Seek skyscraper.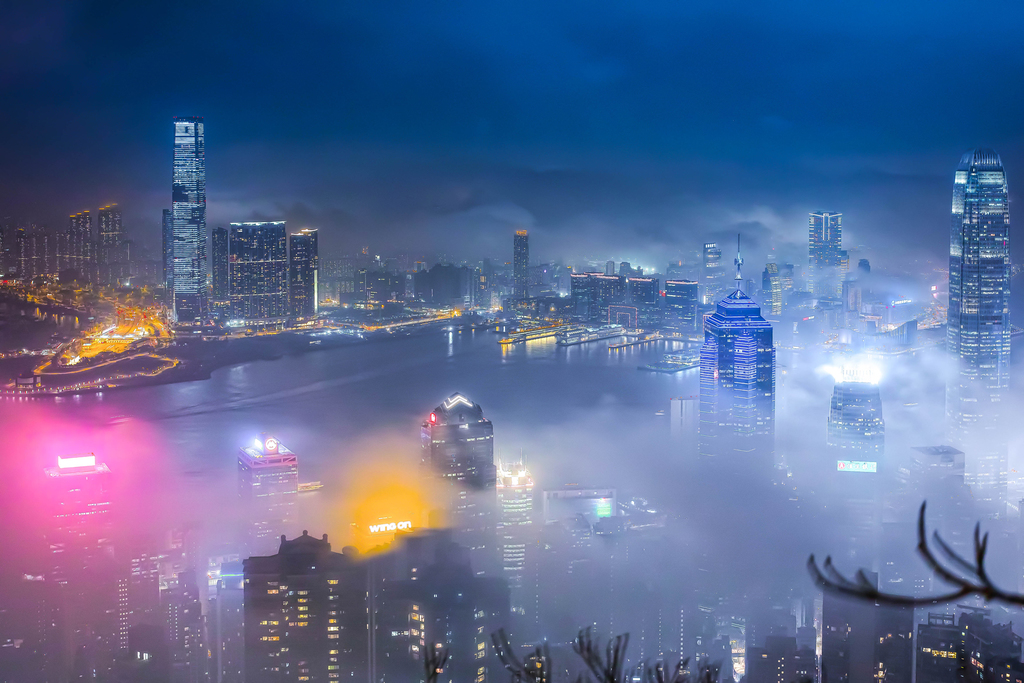
l=165, t=117, r=223, b=325.
